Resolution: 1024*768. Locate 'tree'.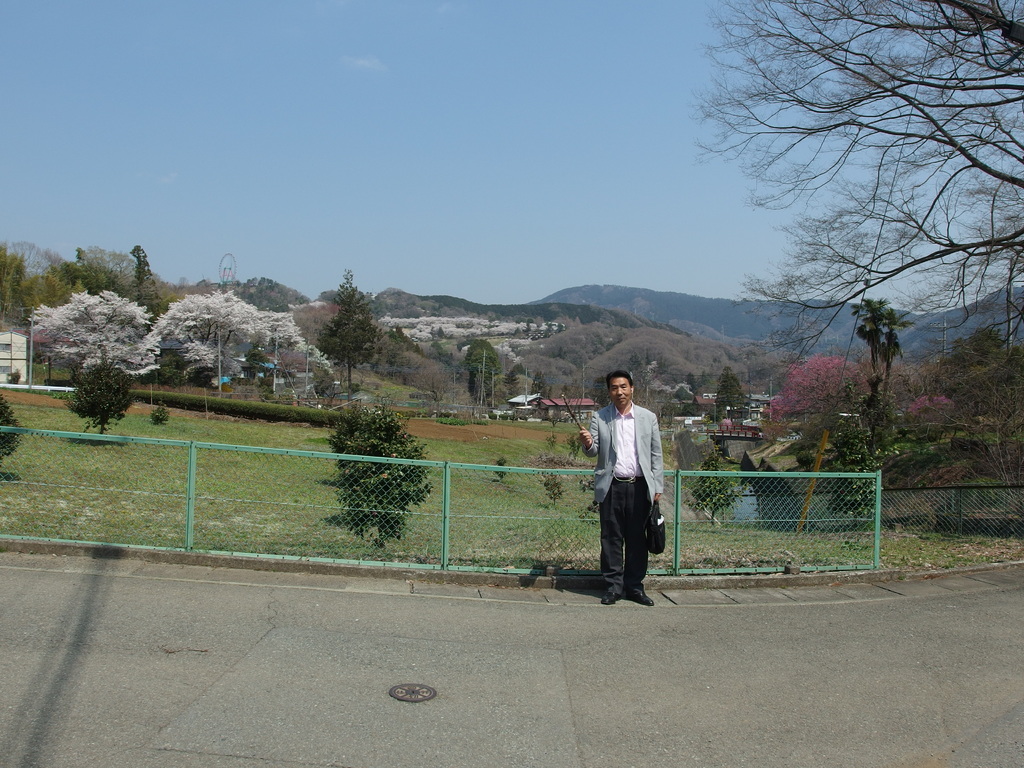
[877, 304, 916, 399].
